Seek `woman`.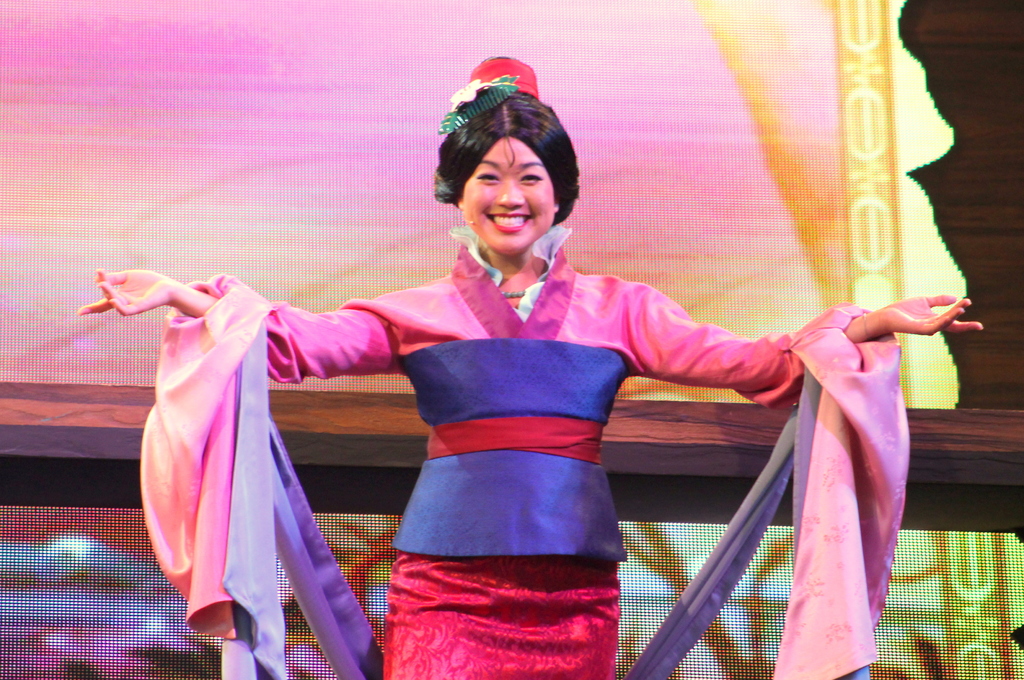
179:108:868:651.
